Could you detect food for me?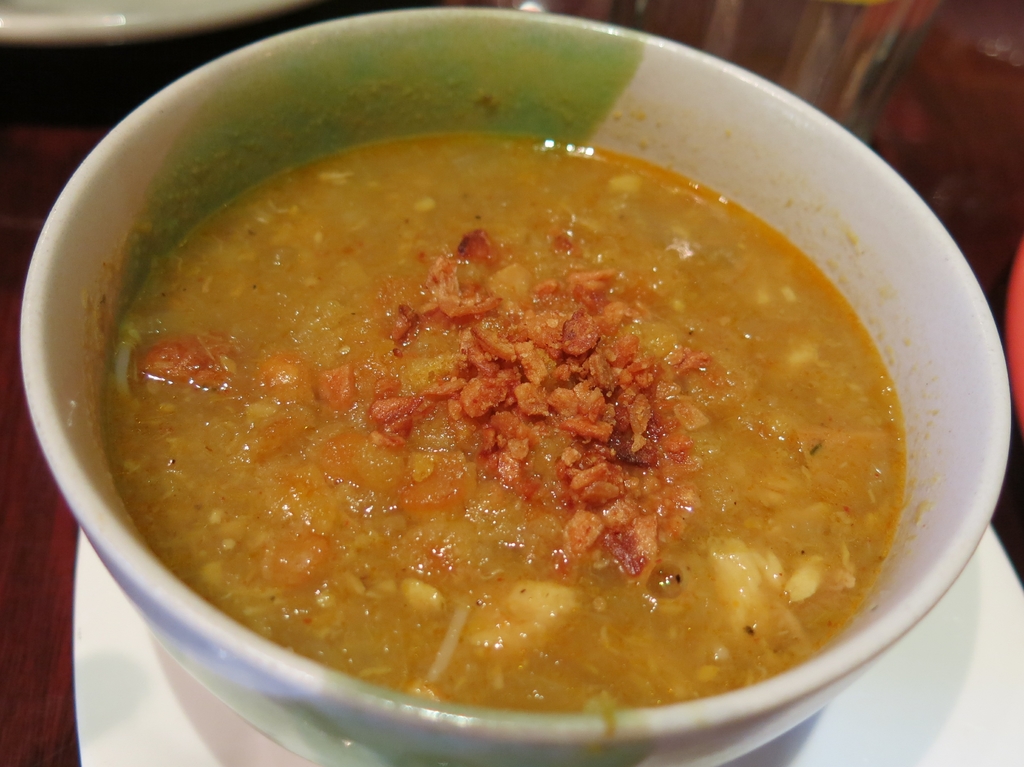
Detection result: 107:123:910:719.
